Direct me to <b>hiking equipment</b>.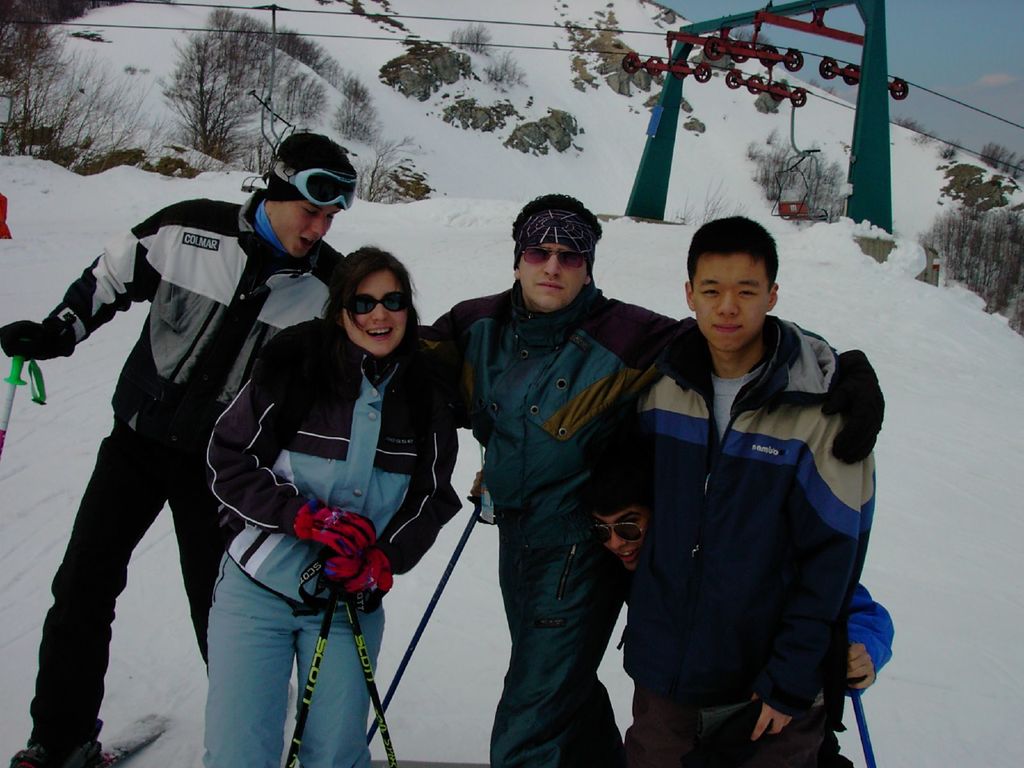
Direction: select_region(337, 589, 397, 767).
